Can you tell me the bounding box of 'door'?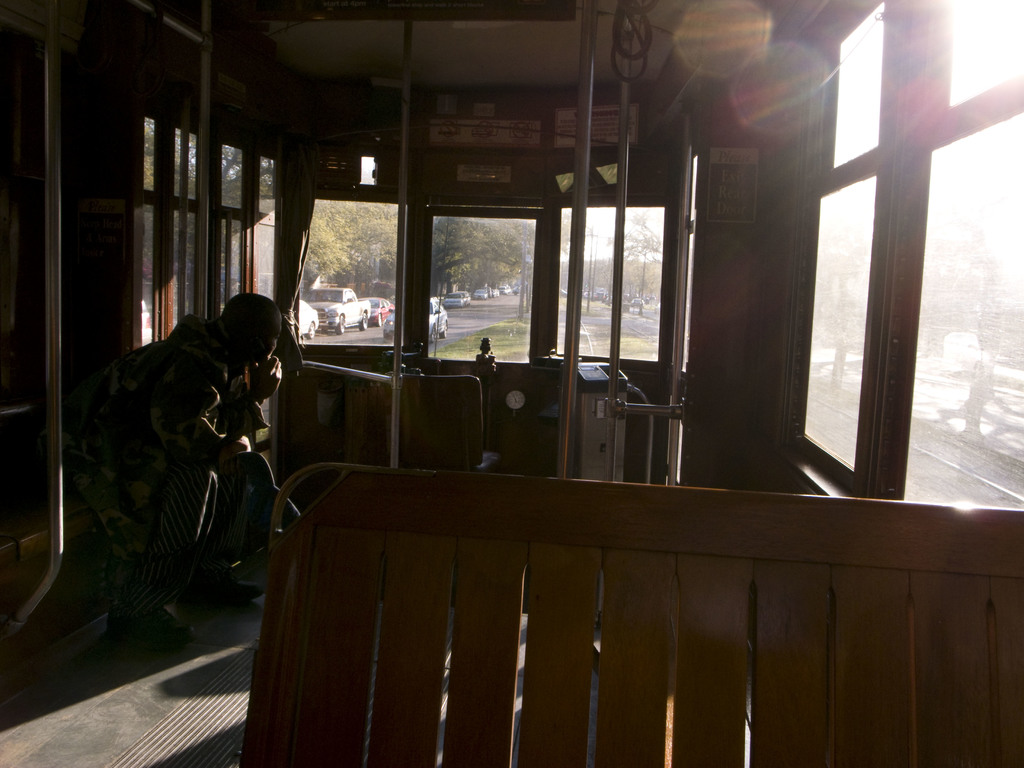
408/204/564/470.
